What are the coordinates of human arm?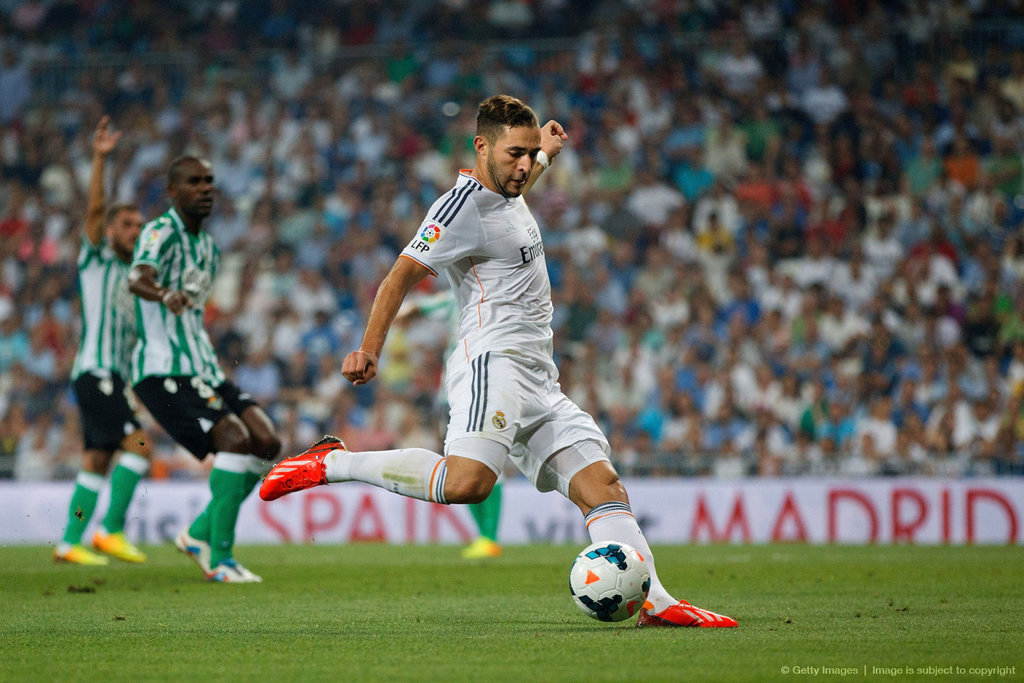
128,229,193,315.
